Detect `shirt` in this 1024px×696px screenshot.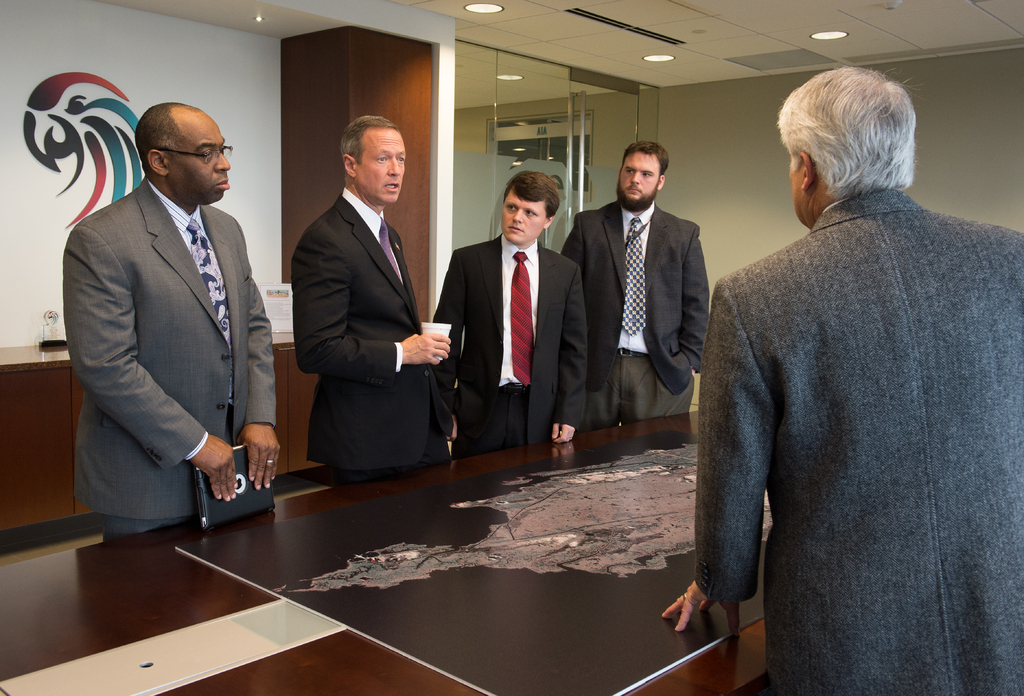
Detection: 149/180/212/256.
